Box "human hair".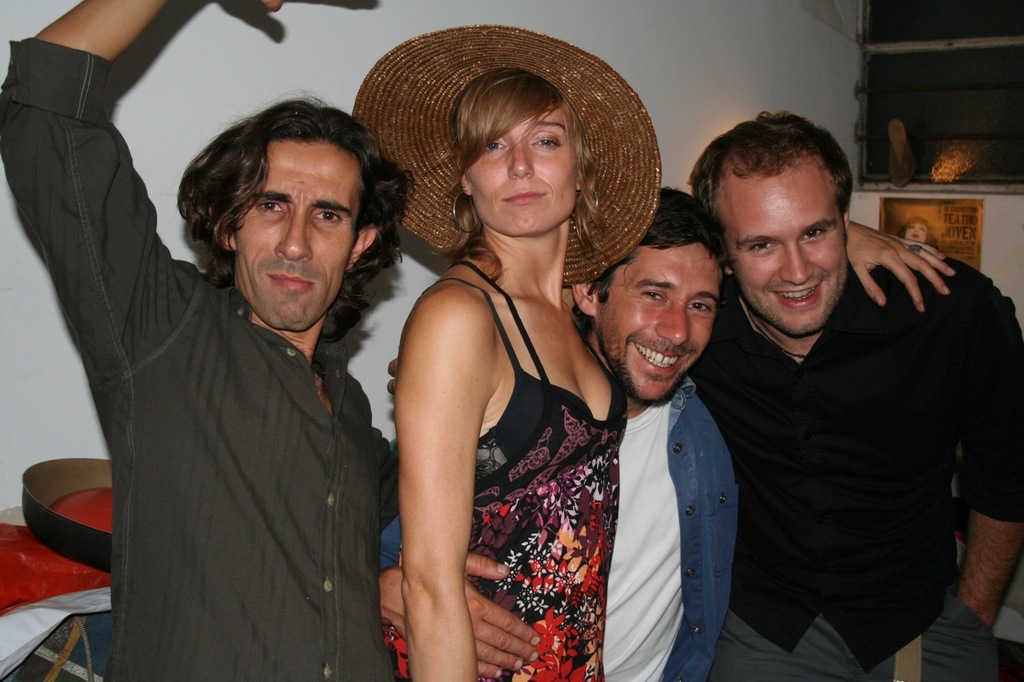
[x1=586, y1=188, x2=729, y2=309].
